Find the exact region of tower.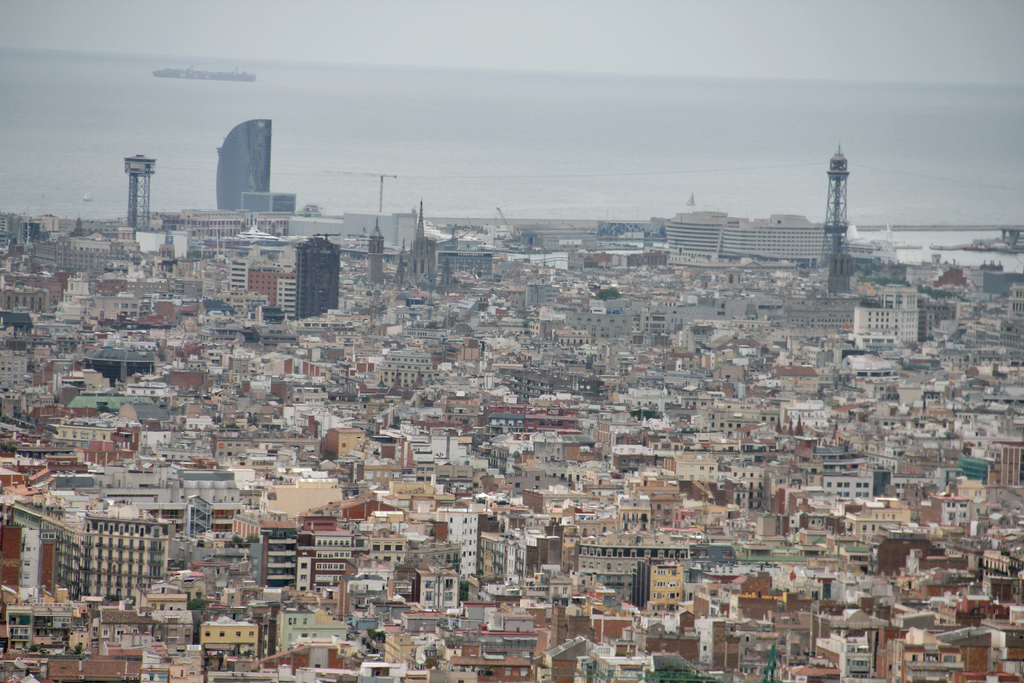
Exact region: {"left": 211, "top": 119, "right": 271, "bottom": 214}.
